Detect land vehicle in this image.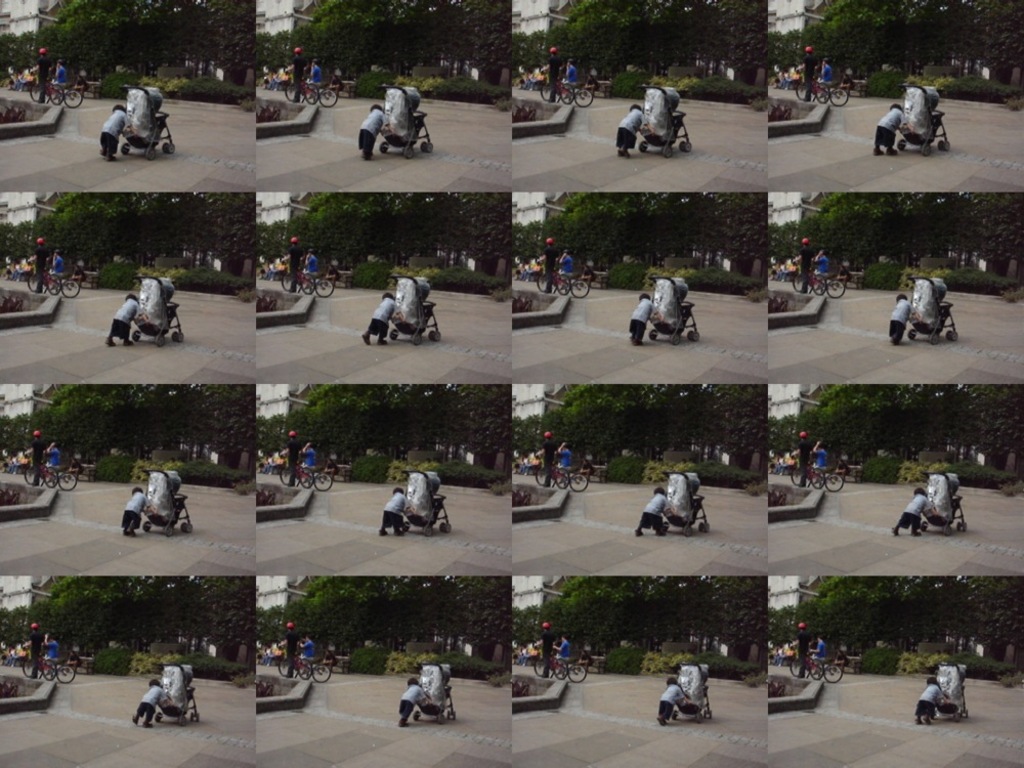
Detection: 645/87/694/151.
